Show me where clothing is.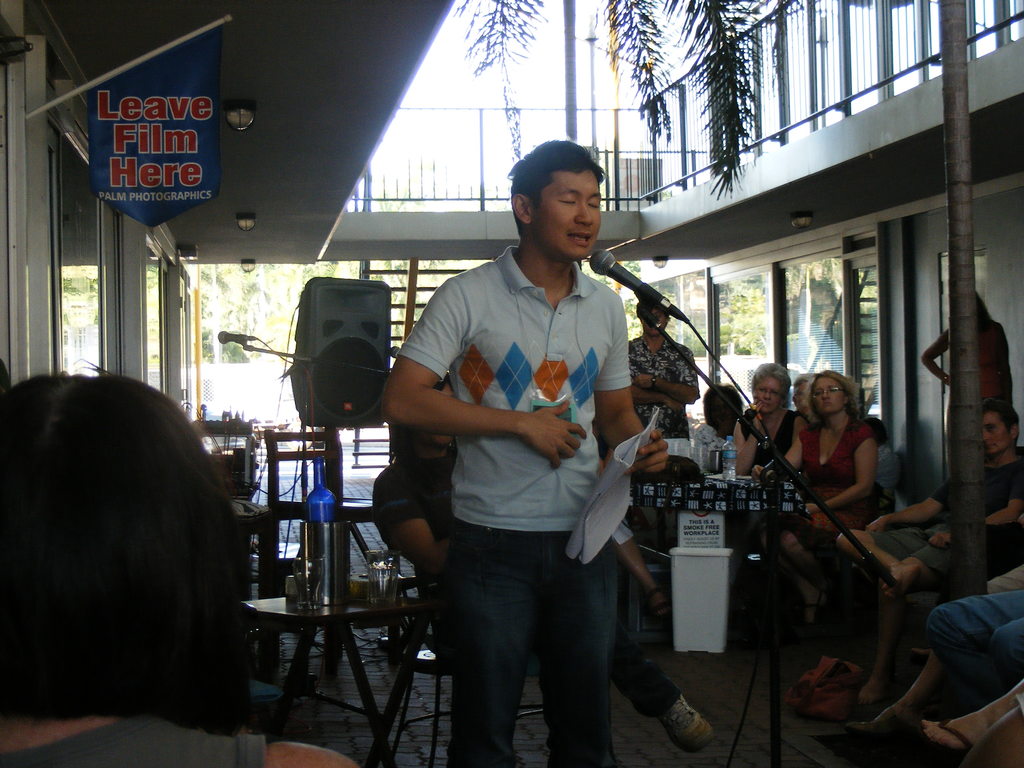
clothing is at 870/443/1023/583.
